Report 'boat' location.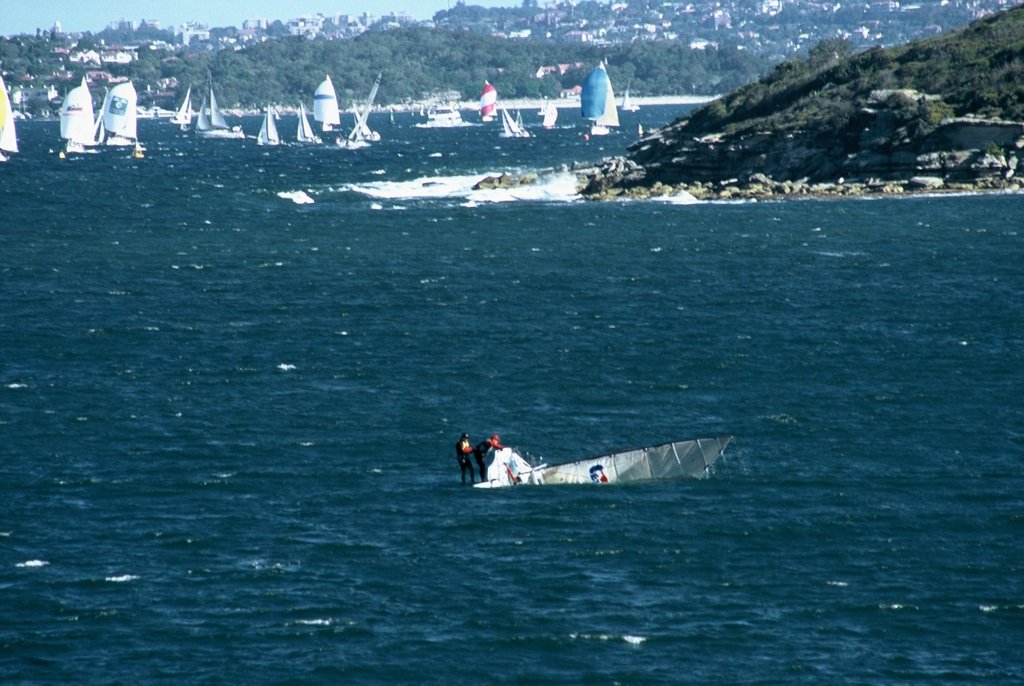
Report: {"left": 296, "top": 102, "right": 321, "bottom": 144}.
